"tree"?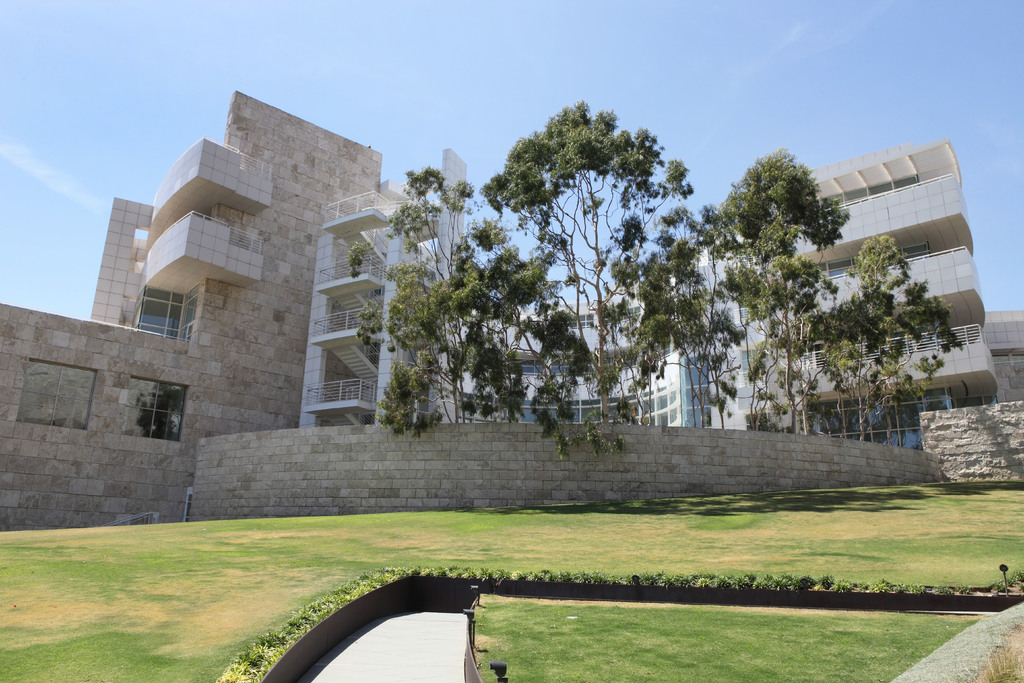
left=446, top=95, right=717, bottom=466
